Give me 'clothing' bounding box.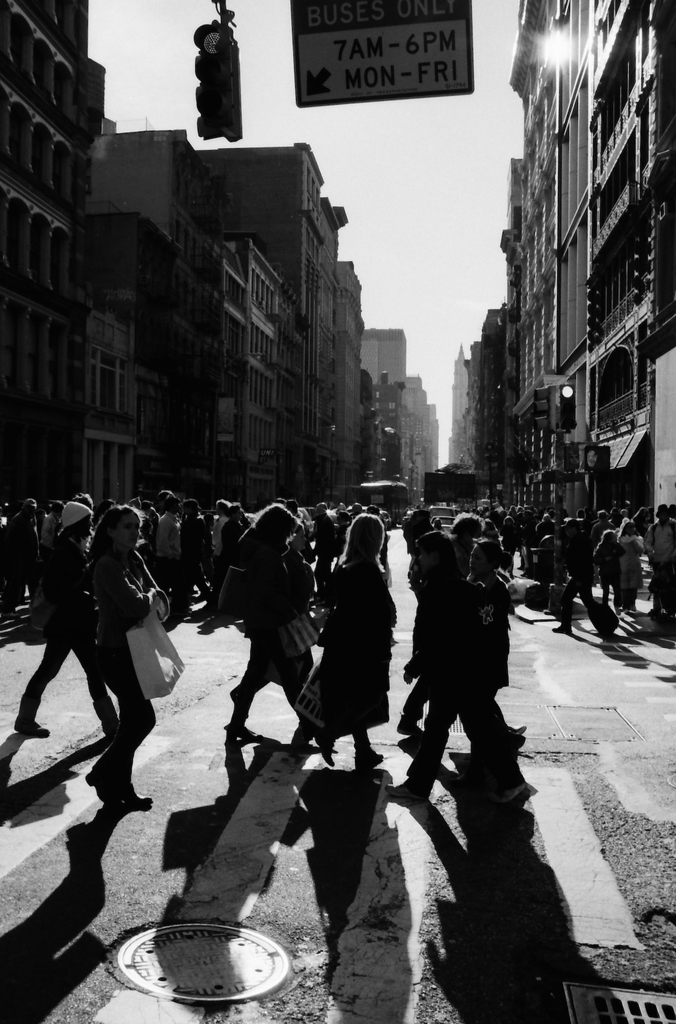
locate(27, 535, 106, 697).
